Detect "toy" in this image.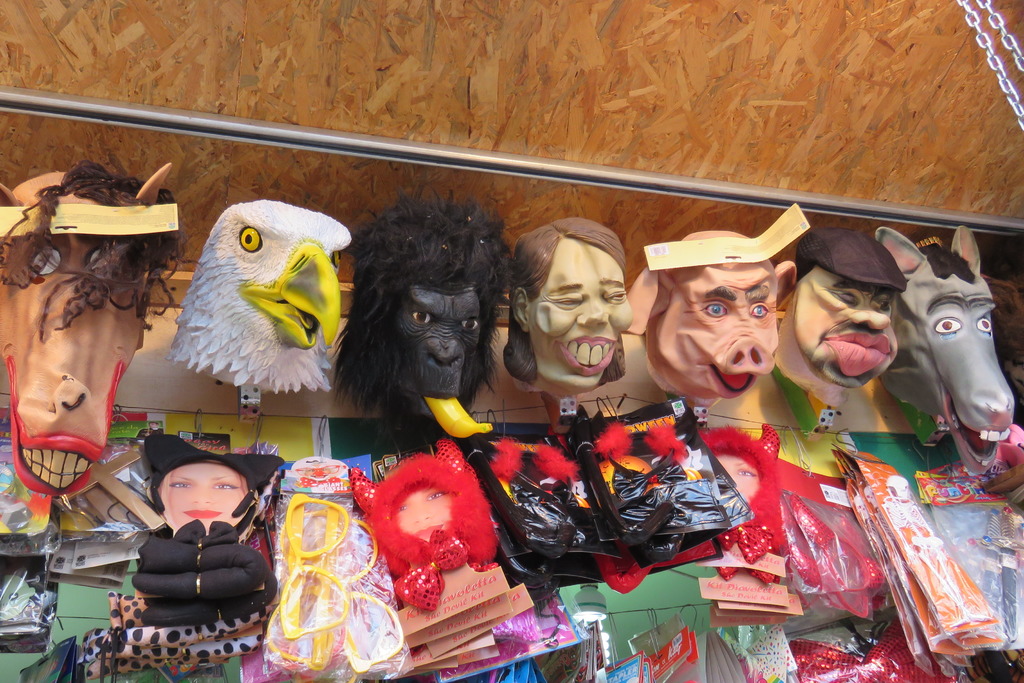
Detection: Rect(625, 209, 803, 400).
